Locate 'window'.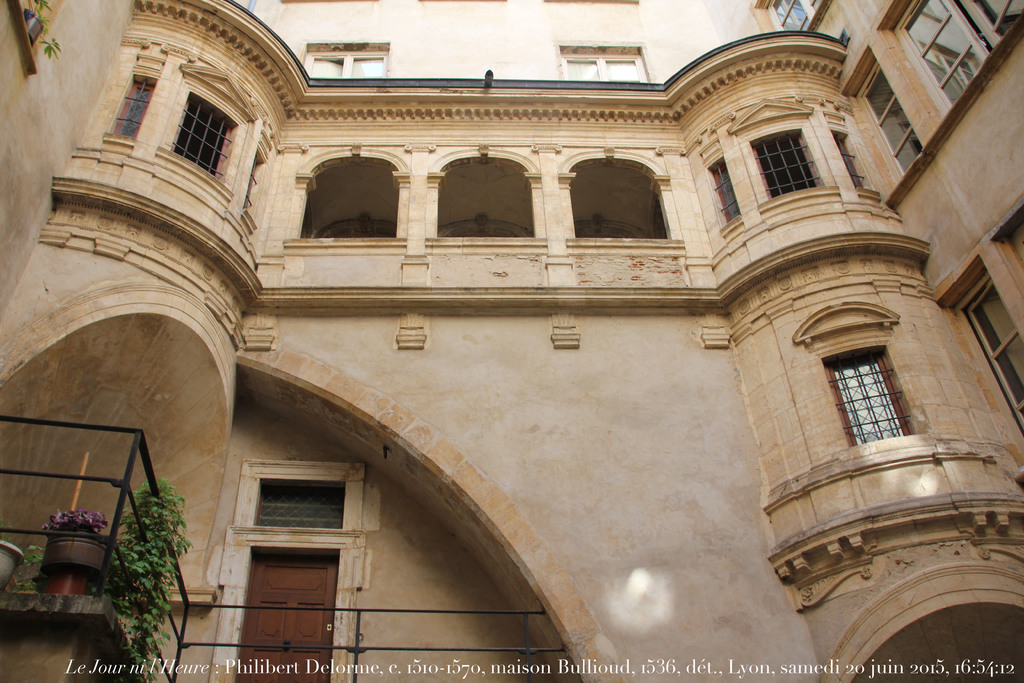
Bounding box: <box>158,71,255,210</box>.
